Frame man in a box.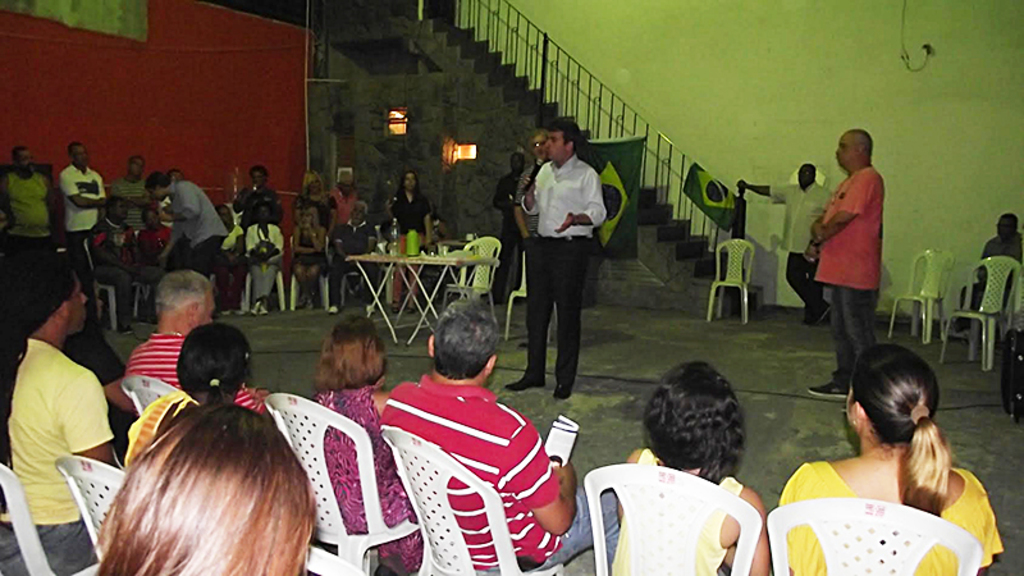
(375, 298, 622, 575).
